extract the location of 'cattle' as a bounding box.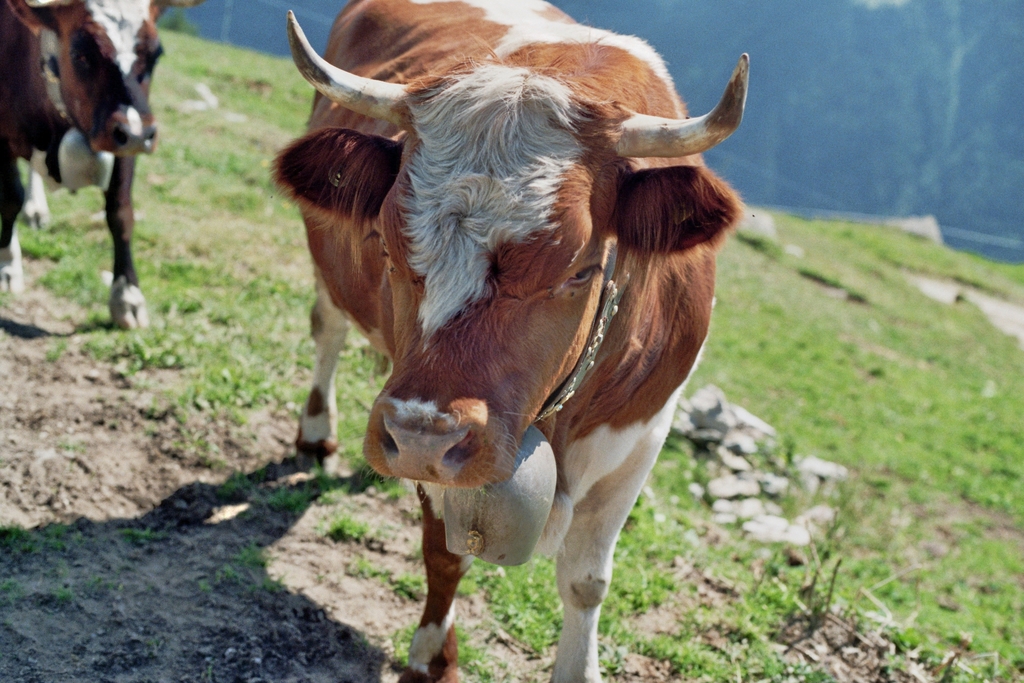
x1=0, y1=0, x2=199, y2=333.
